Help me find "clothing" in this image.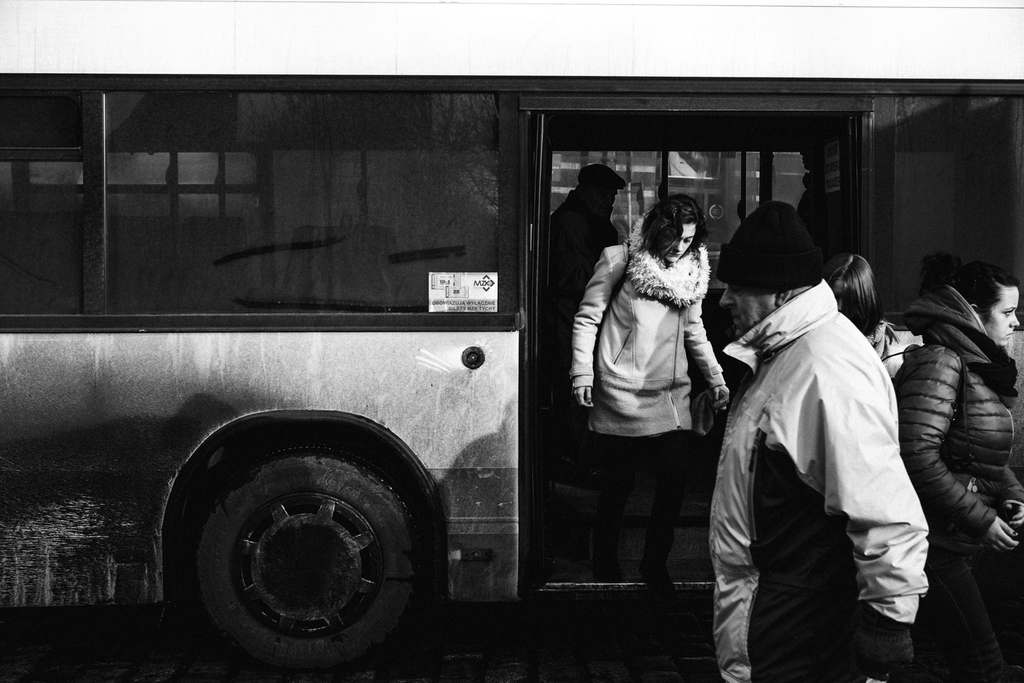
Found it: select_region(890, 288, 1023, 682).
